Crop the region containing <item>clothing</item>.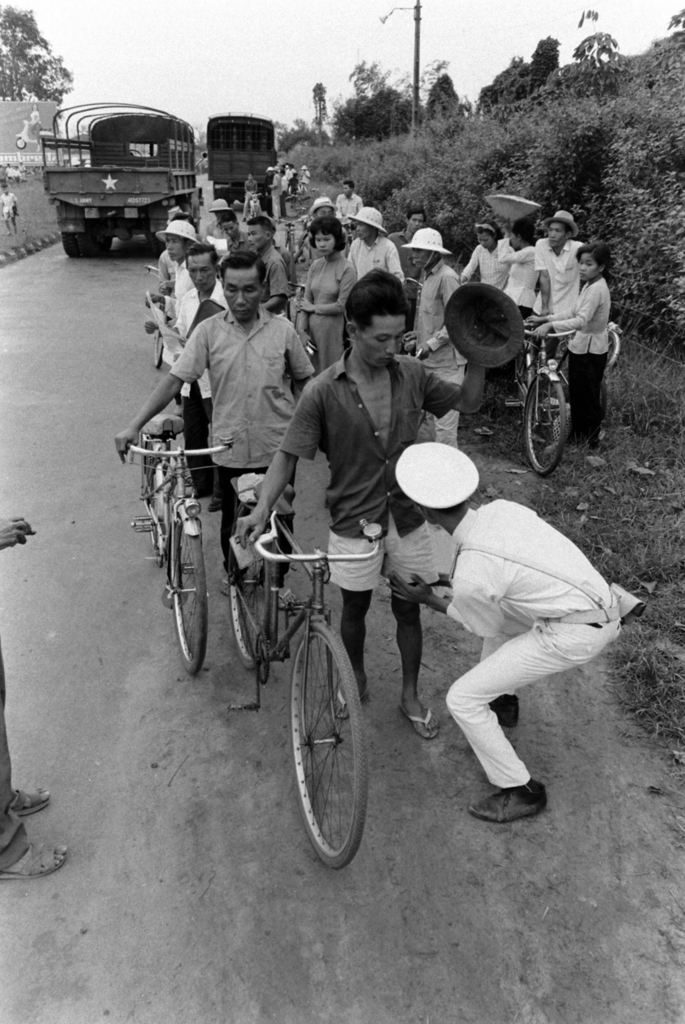
Crop region: select_region(528, 230, 585, 362).
